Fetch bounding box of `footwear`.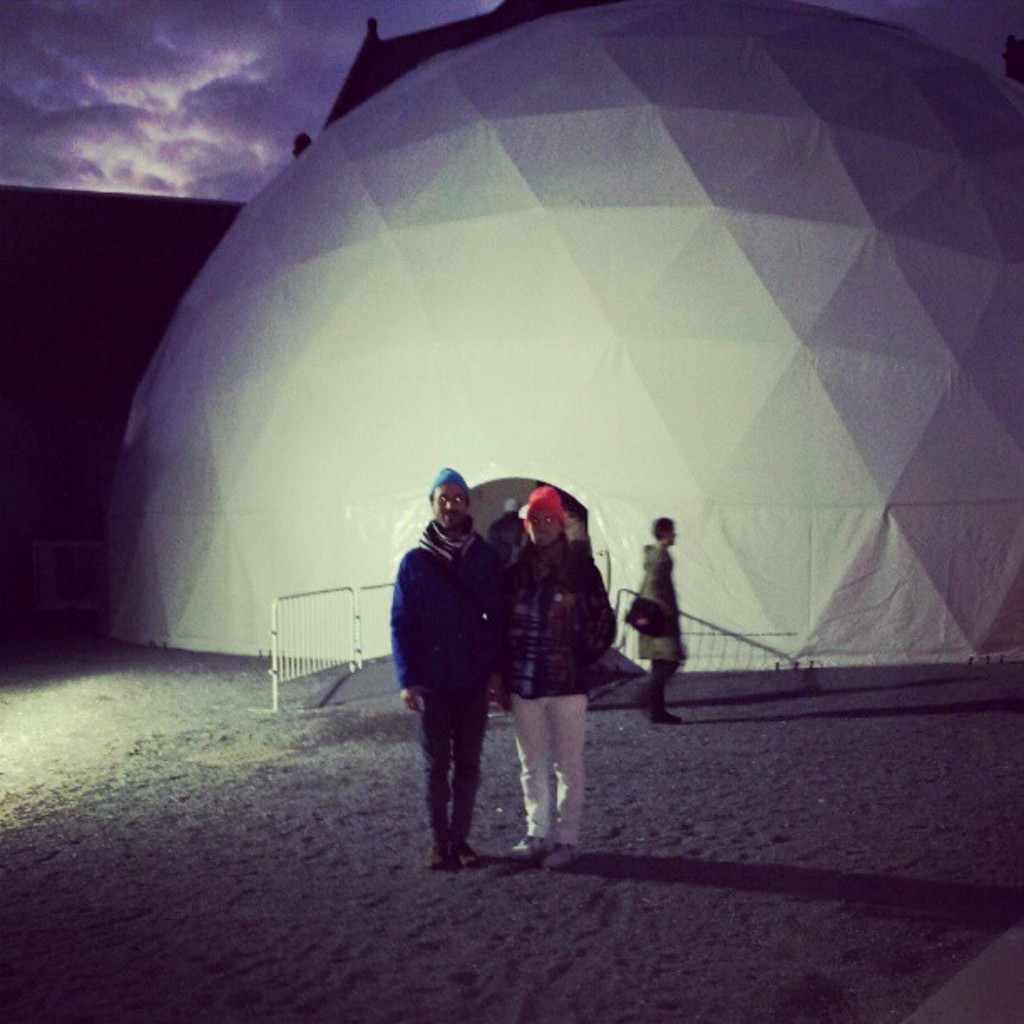
Bbox: {"left": 544, "top": 843, "right": 577, "bottom": 865}.
